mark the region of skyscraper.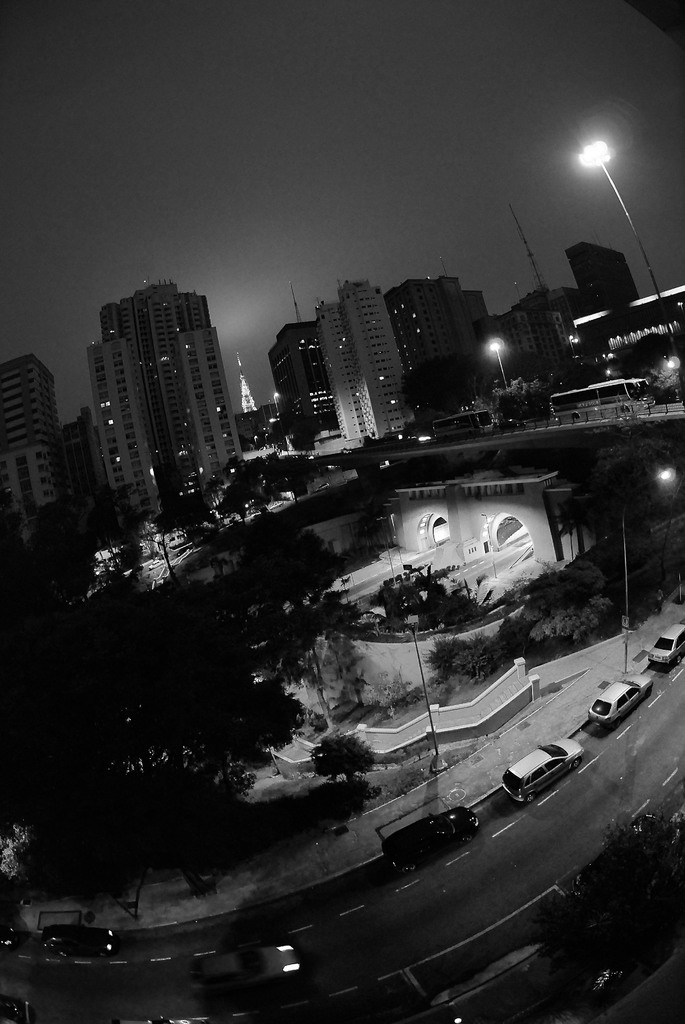
Region: 502 207 579 381.
